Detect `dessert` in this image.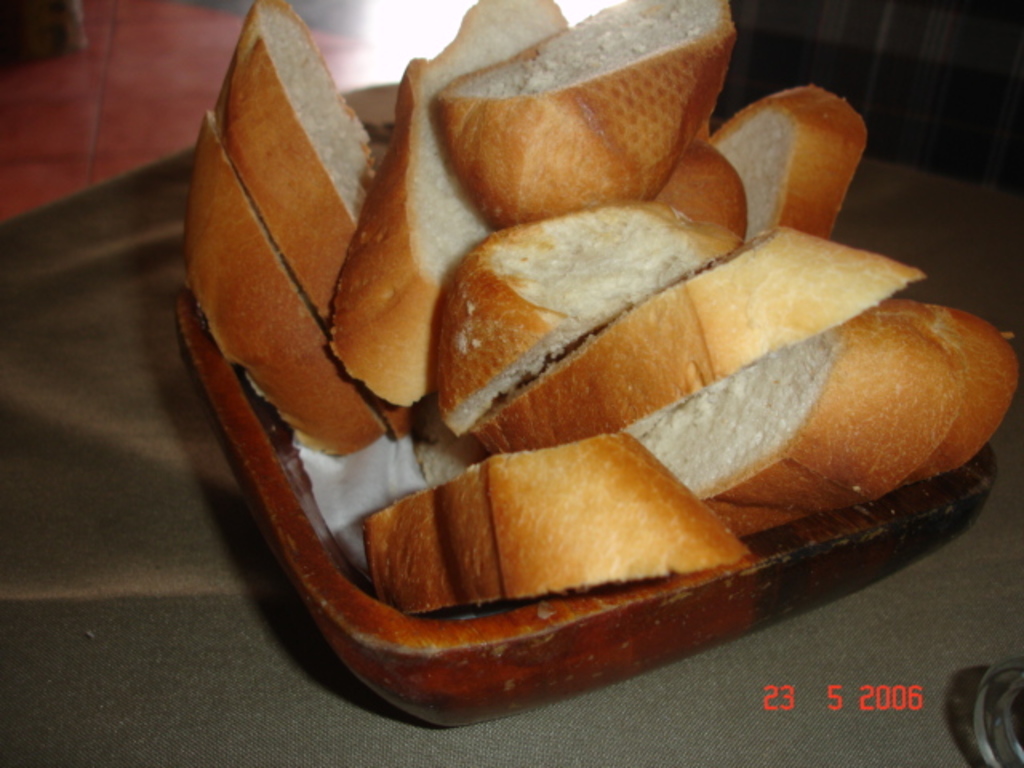
Detection: [x1=197, y1=0, x2=904, y2=767].
